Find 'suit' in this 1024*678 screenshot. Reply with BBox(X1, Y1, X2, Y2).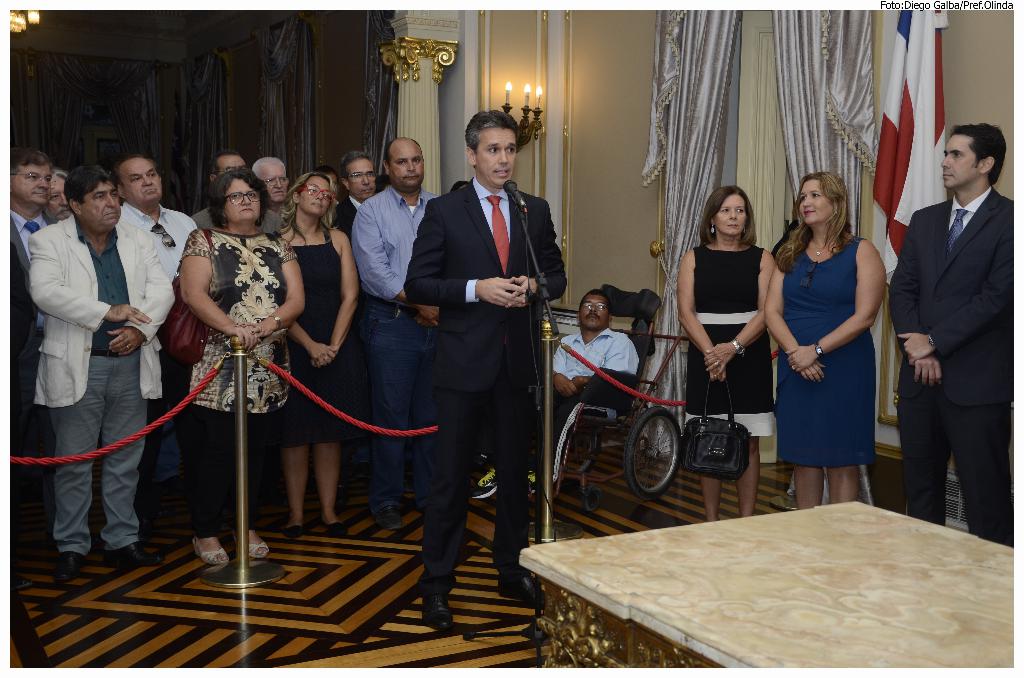
BBox(10, 207, 56, 520).
